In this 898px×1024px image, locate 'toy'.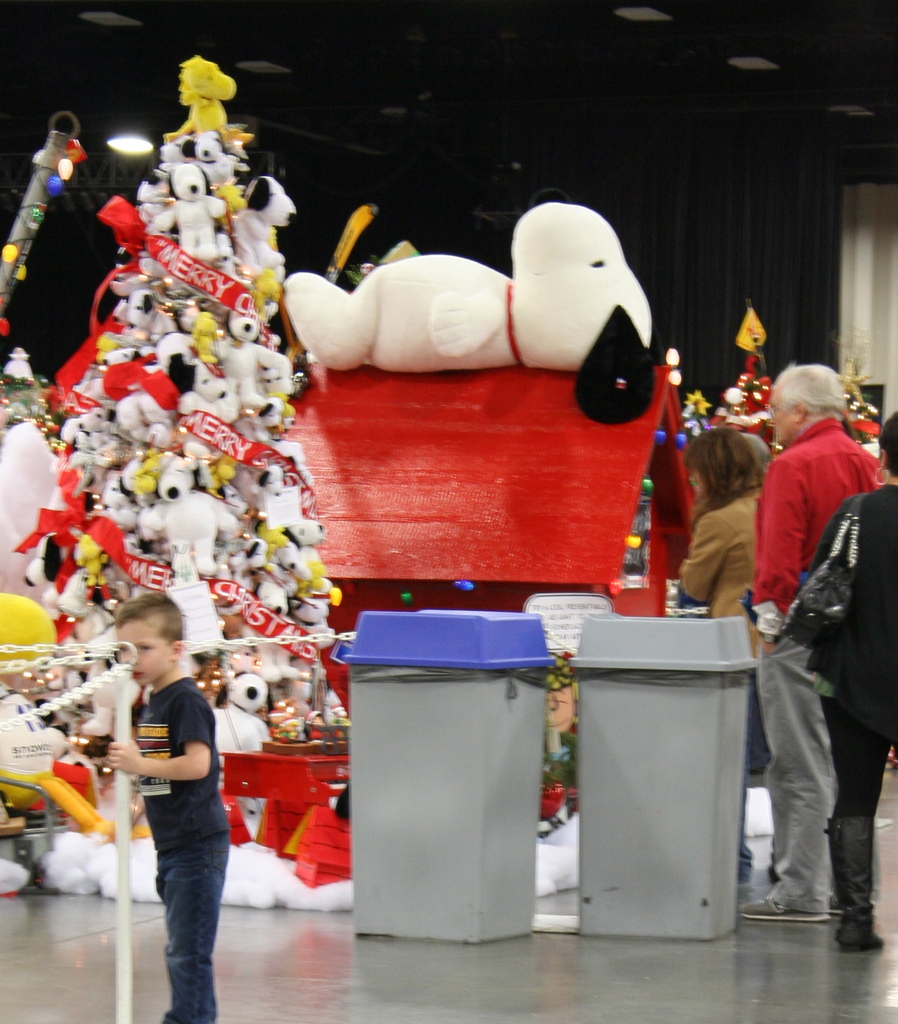
Bounding box: 293 204 610 381.
